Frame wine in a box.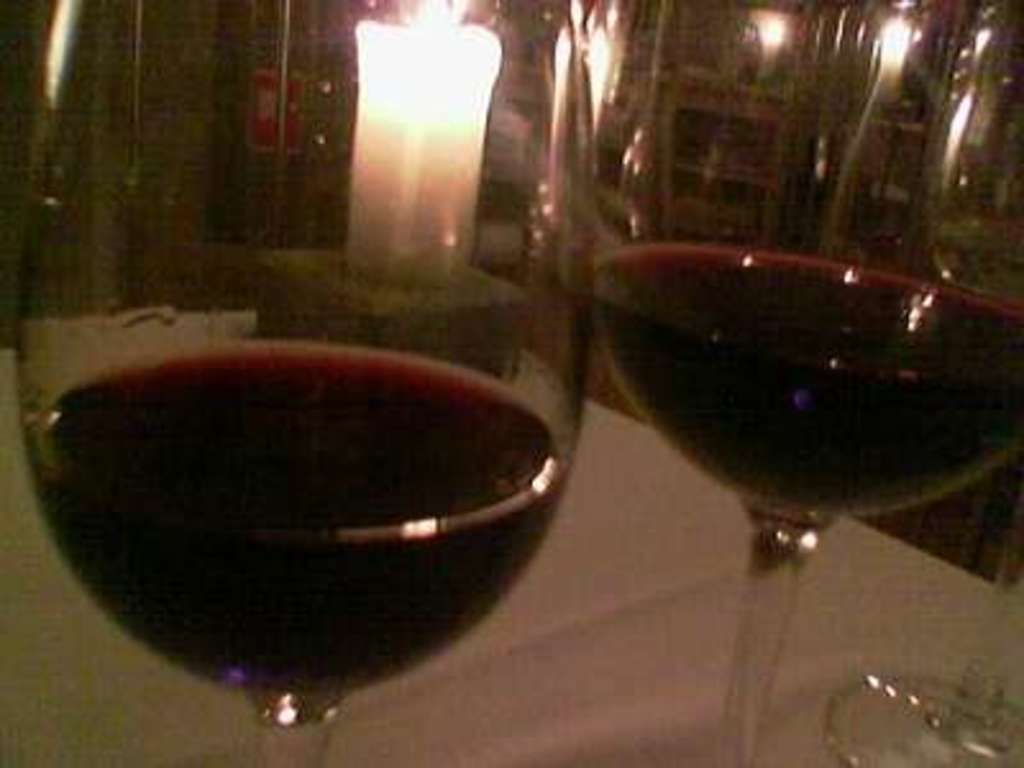
(31,279,607,760).
